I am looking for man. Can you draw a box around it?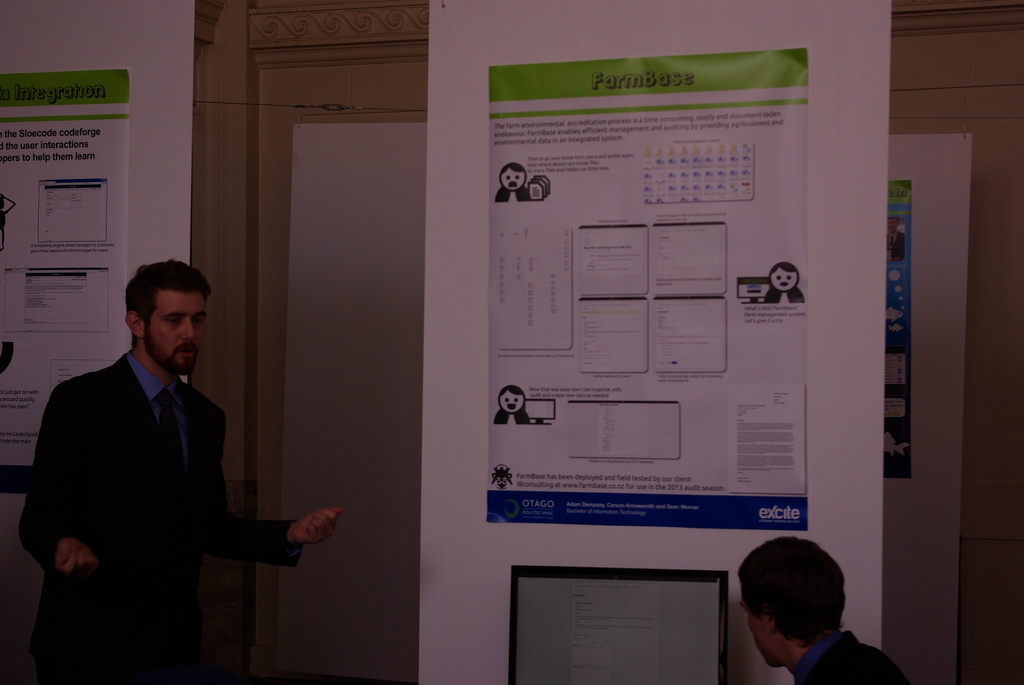
Sure, the bounding box is 732, 534, 906, 684.
